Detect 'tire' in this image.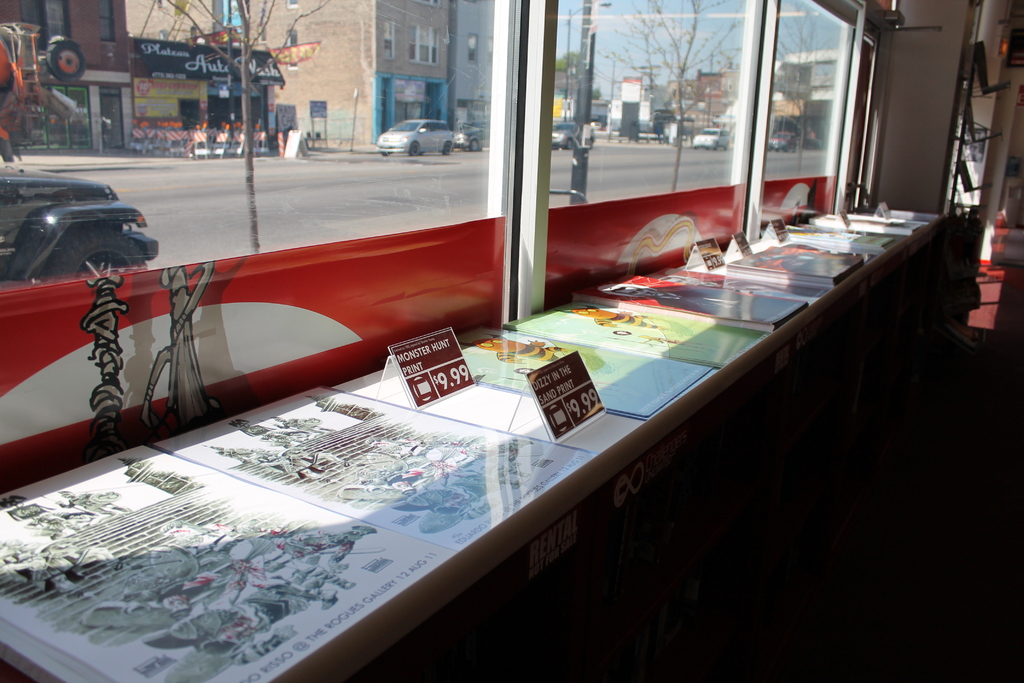
Detection: detection(712, 141, 719, 149).
